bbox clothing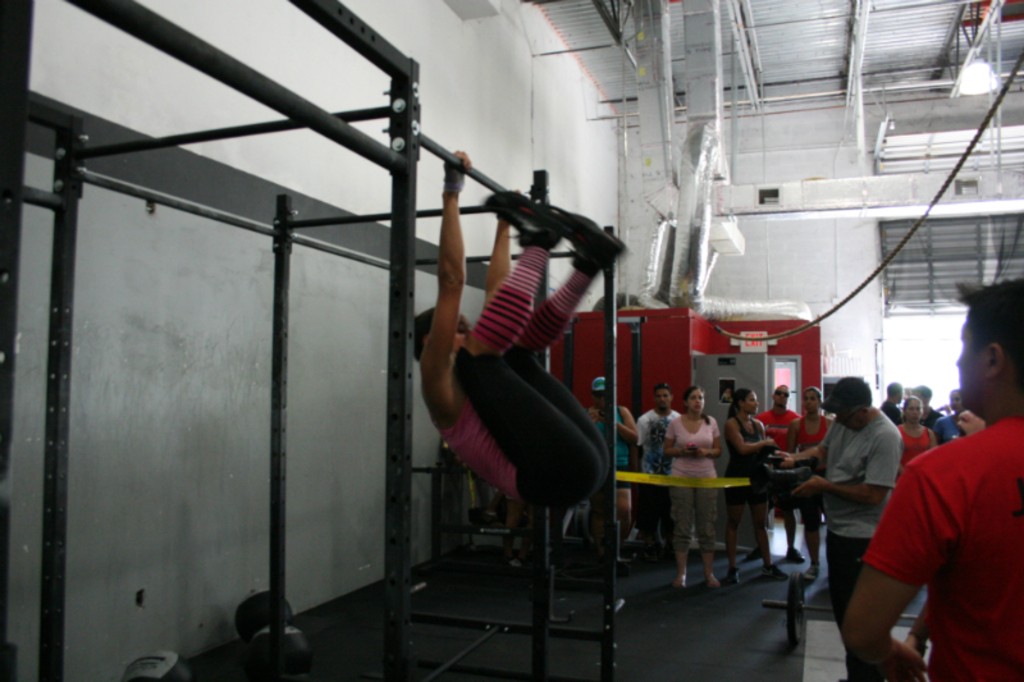
(left=762, top=402, right=804, bottom=511)
